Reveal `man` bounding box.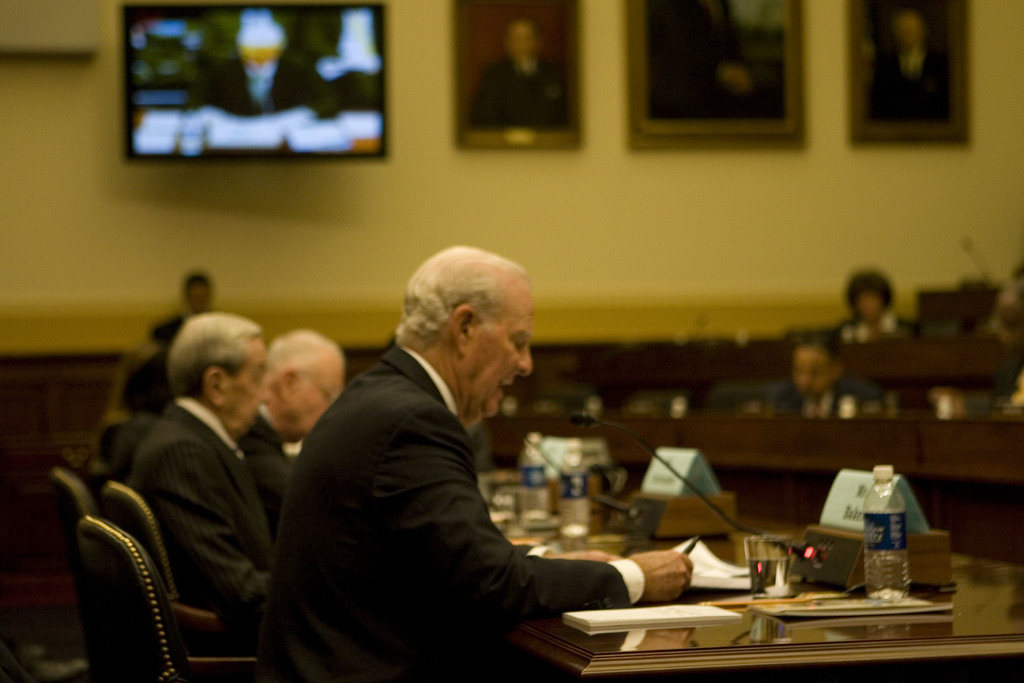
Revealed: crop(266, 238, 692, 682).
